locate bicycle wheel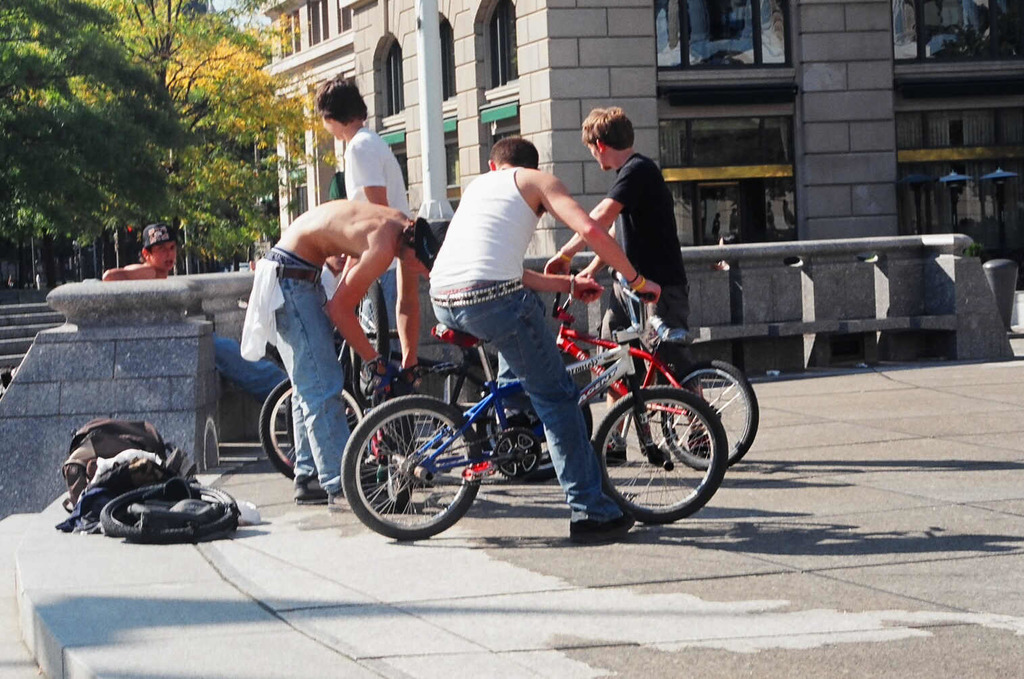
locate(255, 375, 358, 482)
